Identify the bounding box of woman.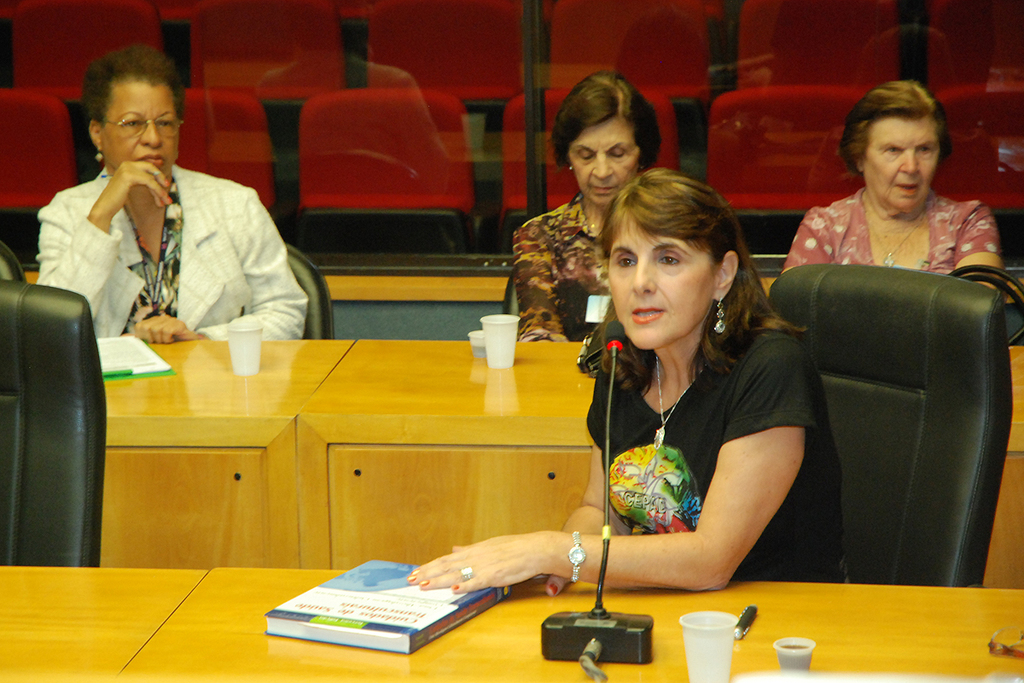
region(773, 89, 1004, 371).
